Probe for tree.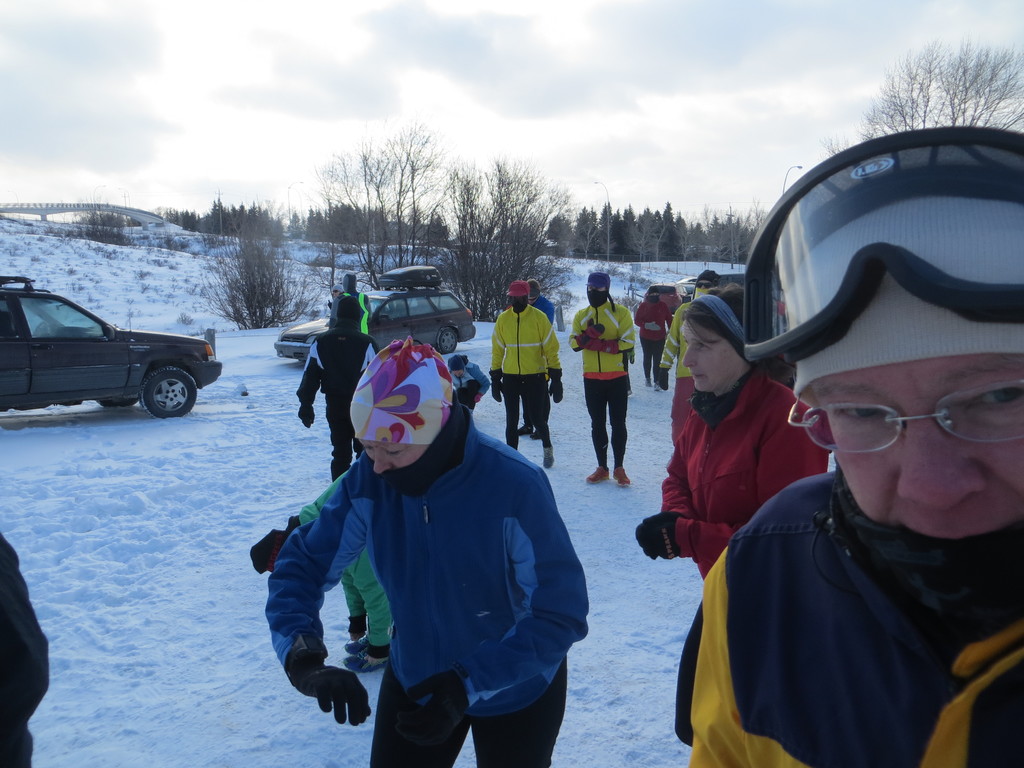
Probe result: <bbox>866, 51, 1005, 126</bbox>.
